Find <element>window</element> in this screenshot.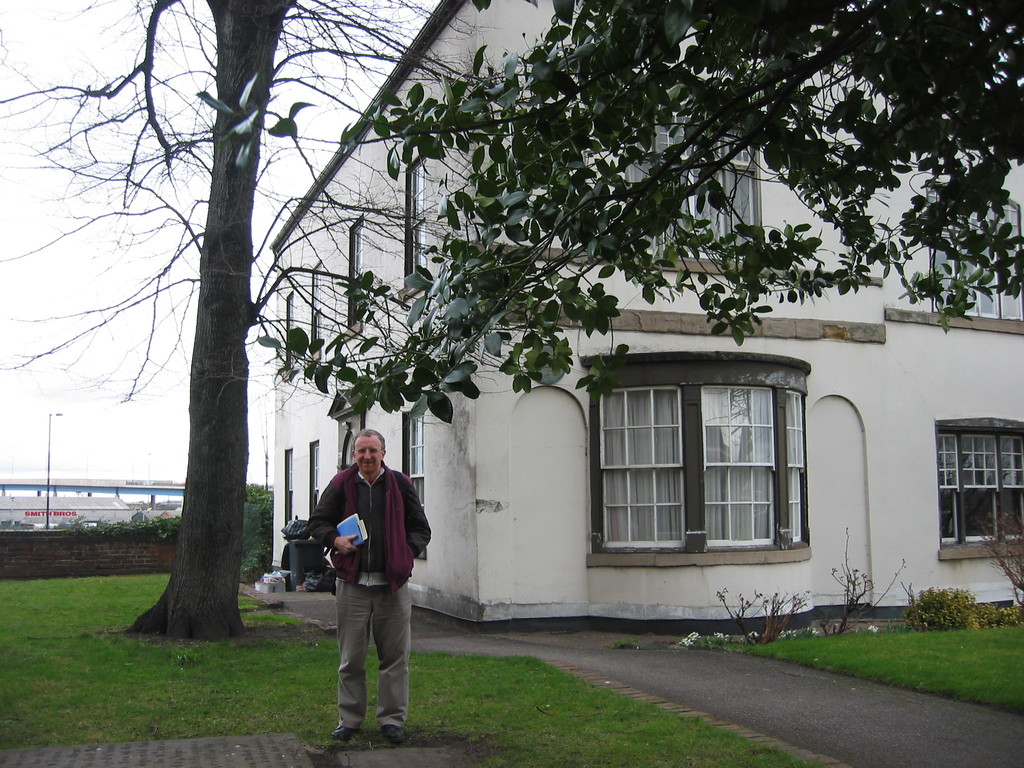
The bounding box for <element>window</element> is {"left": 794, "top": 398, "right": 816, "bottom": 549}.
